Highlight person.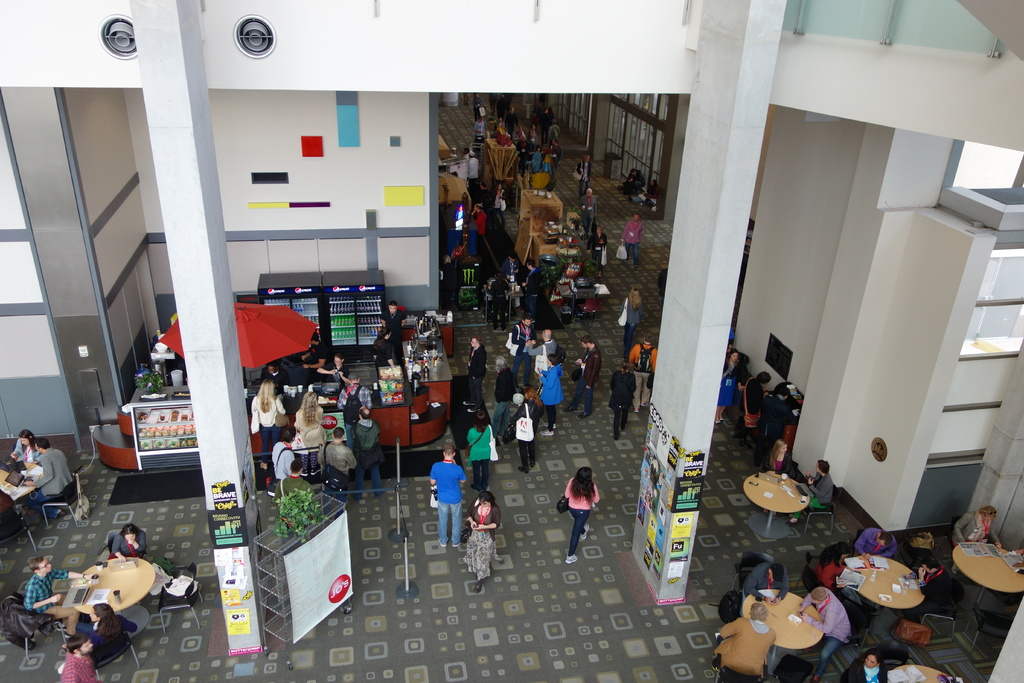
Highlighted region: (792,584,851,682).
